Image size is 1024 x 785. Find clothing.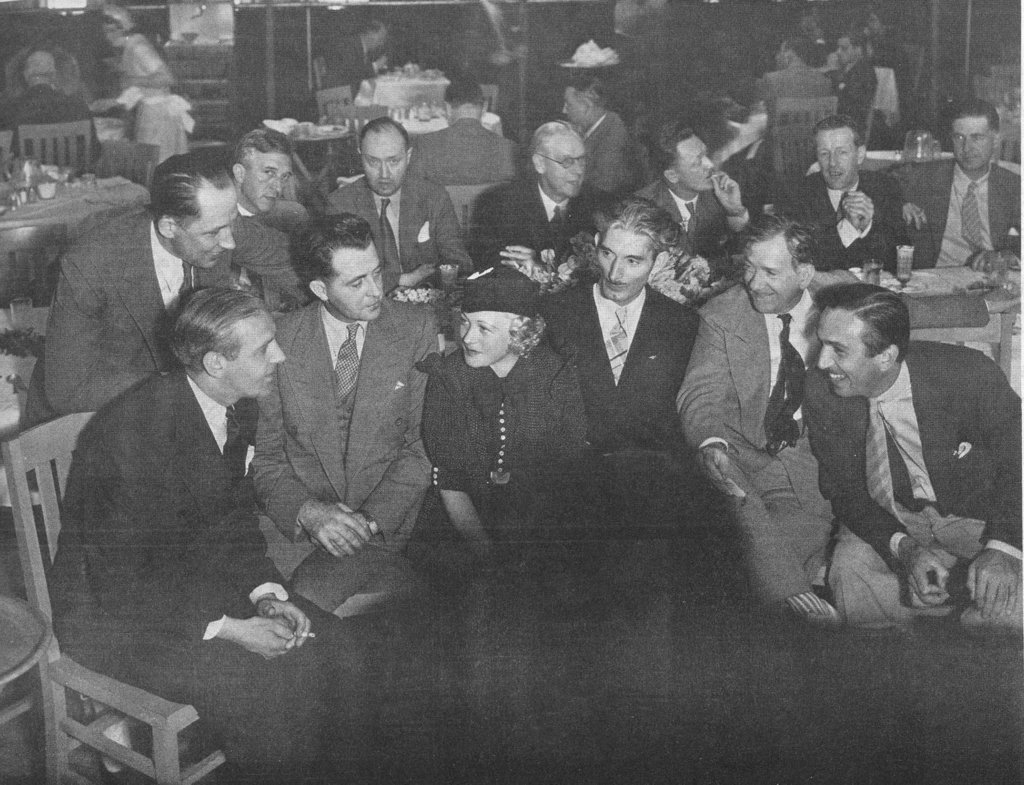
{"x1": 754, "y1": 67, "x2": 824, "y2": 133}.
